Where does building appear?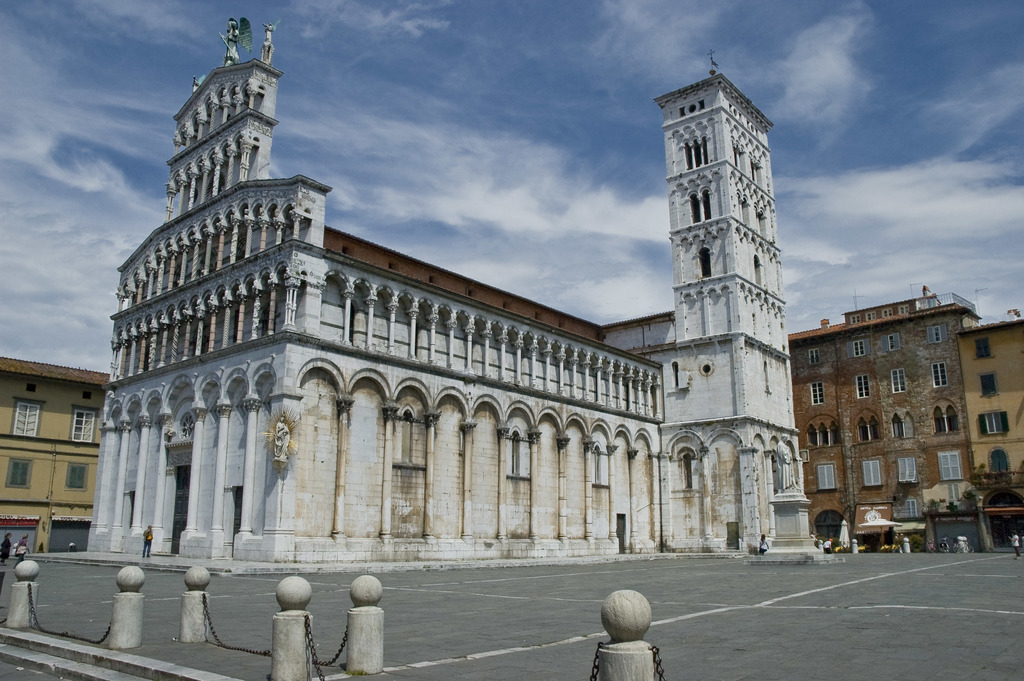
Appears at detection(797, 293, 1023, 548).
